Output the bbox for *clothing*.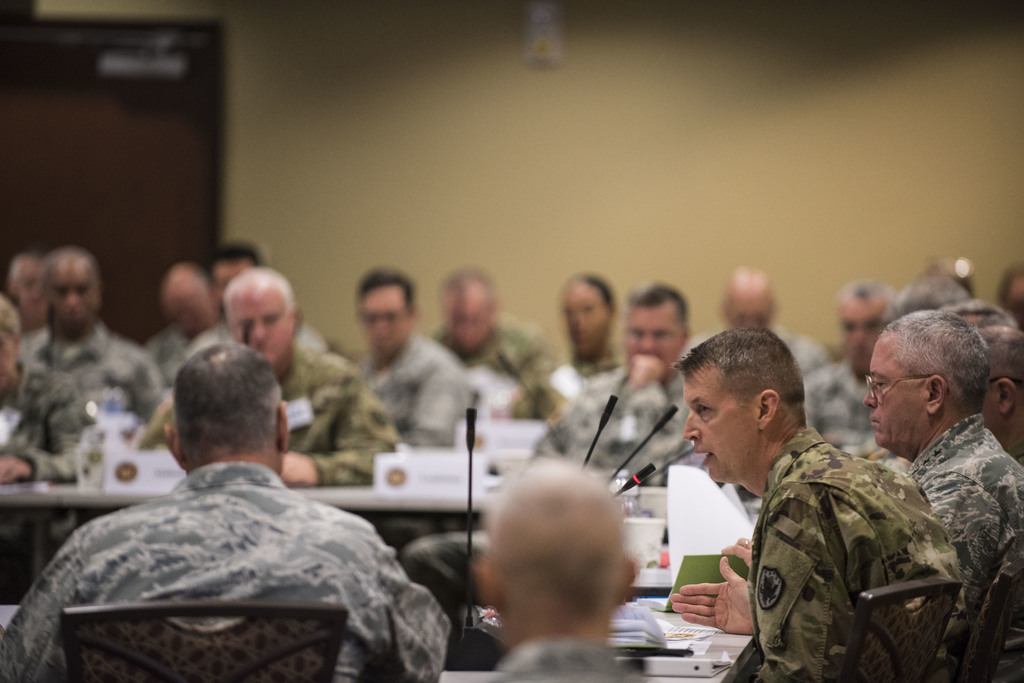
region(474, 638, 645, 682).
